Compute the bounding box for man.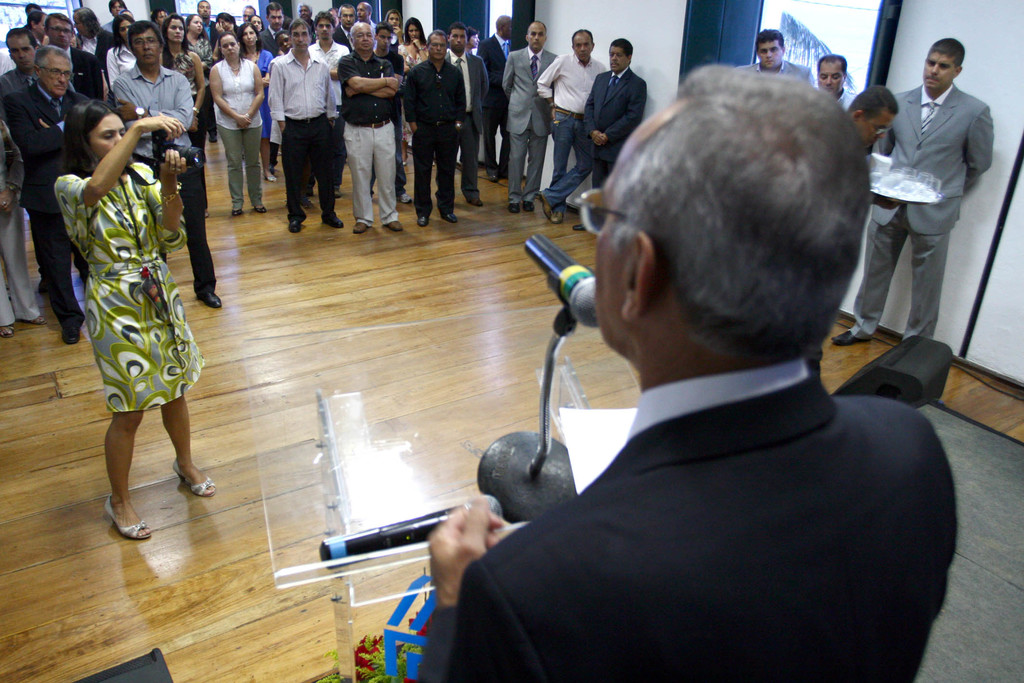
detection(733, 28, 815, 96).
